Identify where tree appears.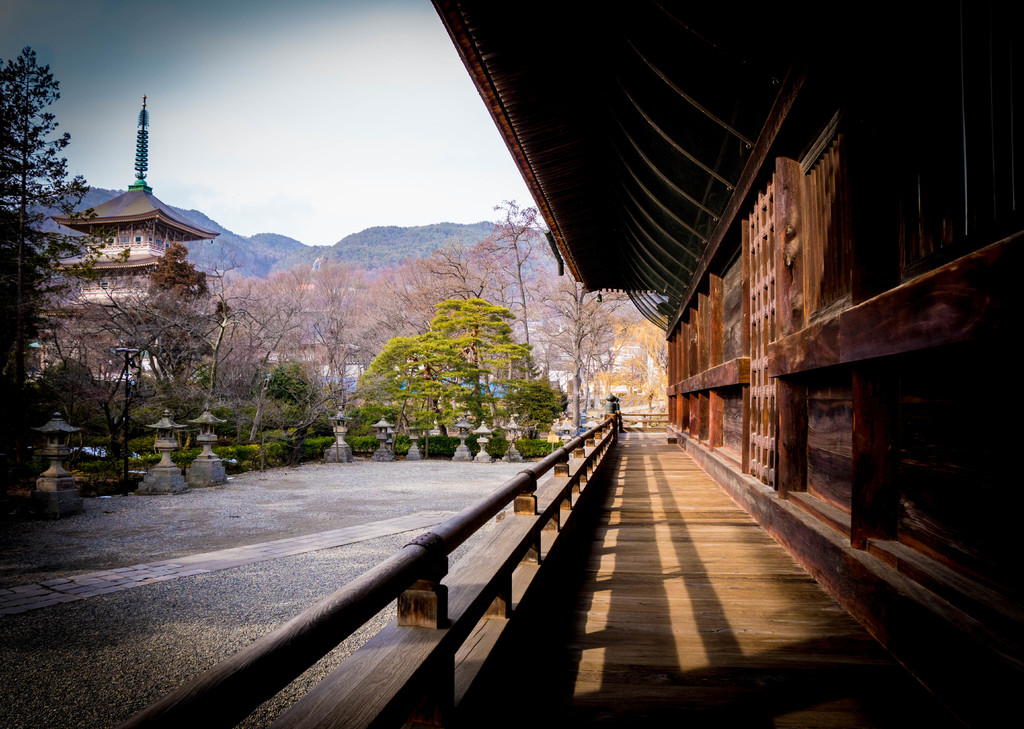
Appears at (210, 268, 356, 446).
